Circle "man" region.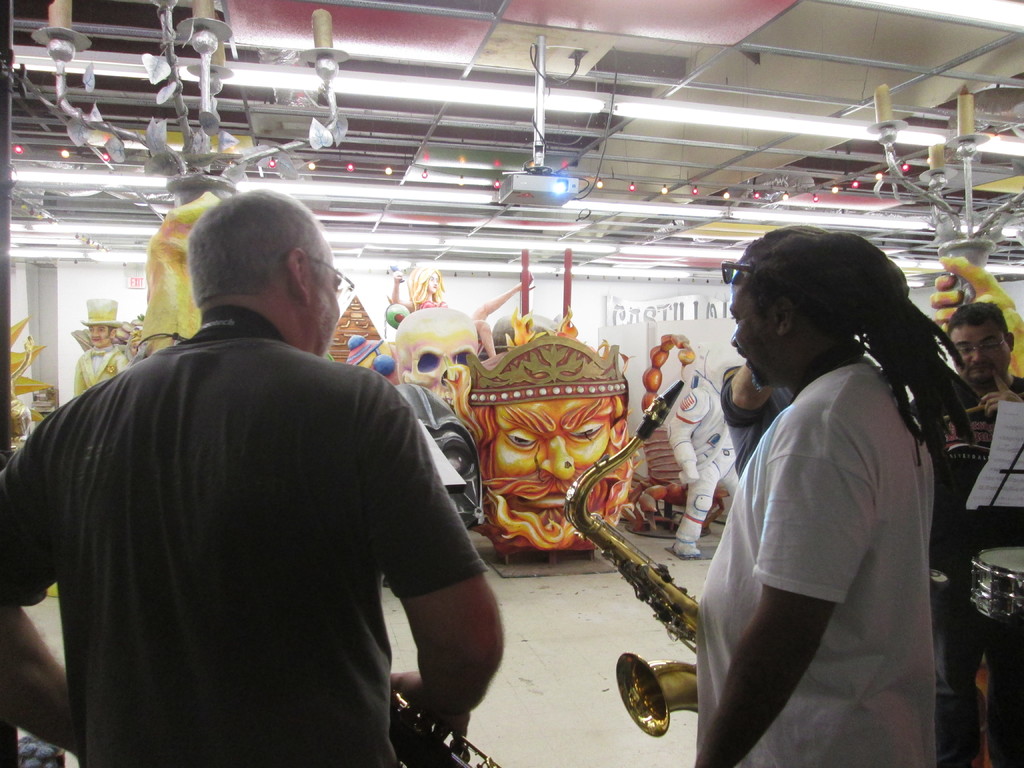
Region: <region>17, 191, 486, 761</region>.
